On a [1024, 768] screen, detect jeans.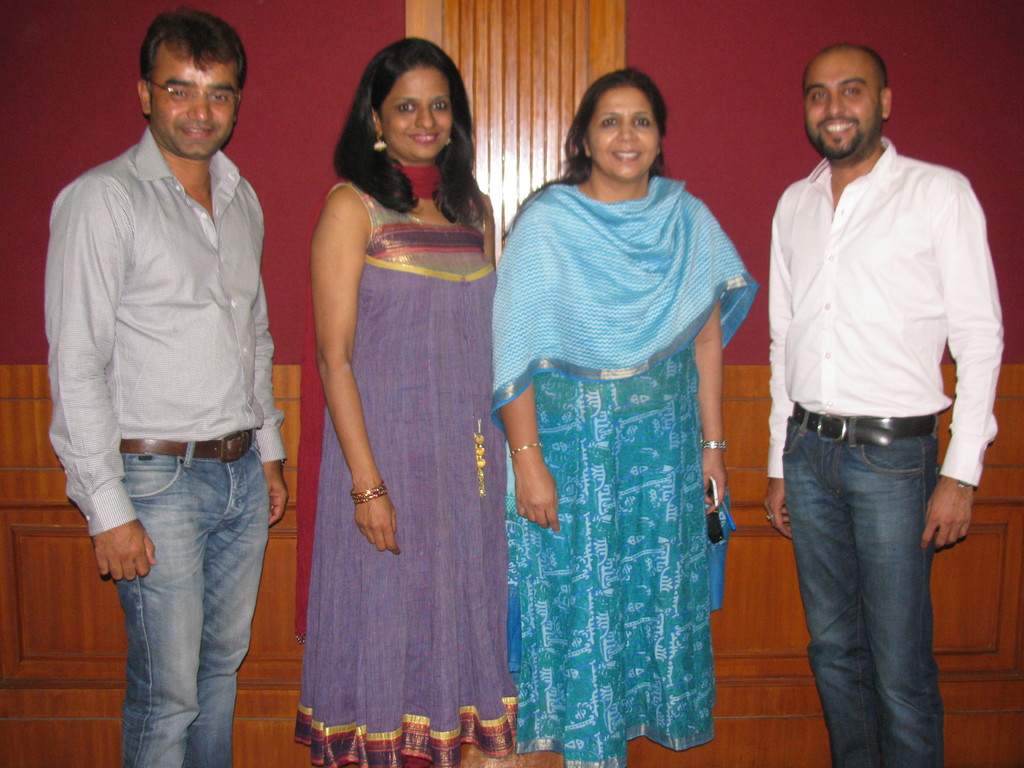
<region>95, 429, 264, 756</region>.
